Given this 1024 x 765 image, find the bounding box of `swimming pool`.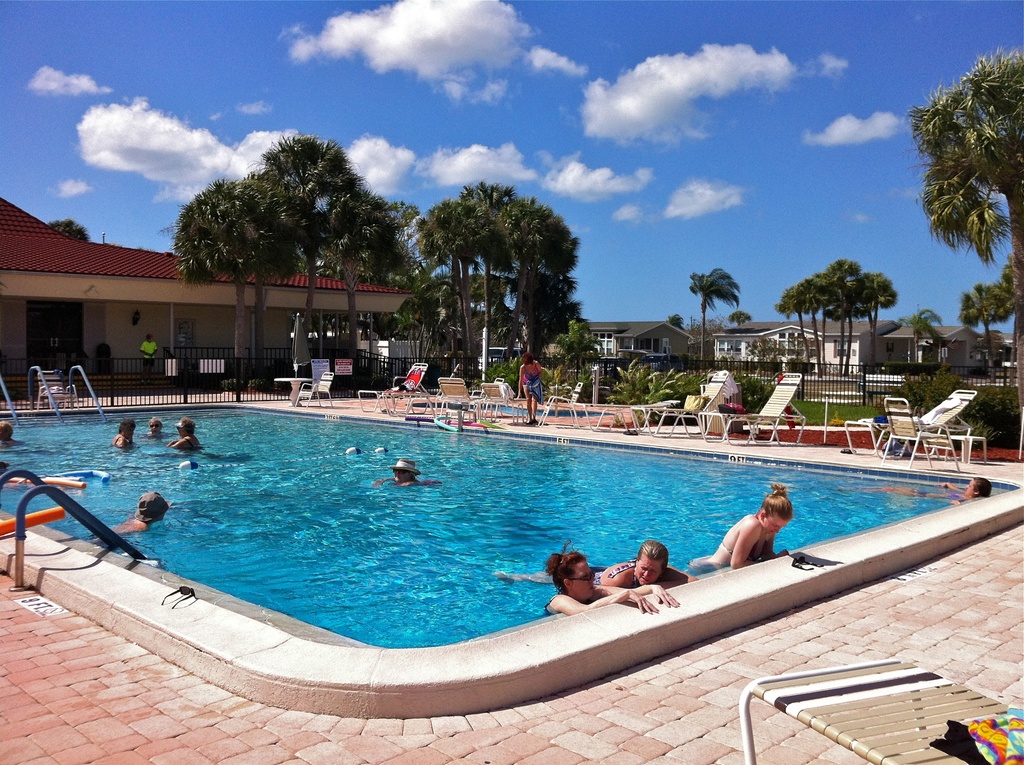
pyautogui.locateOnScreen(0, 407, 1017, 648).
